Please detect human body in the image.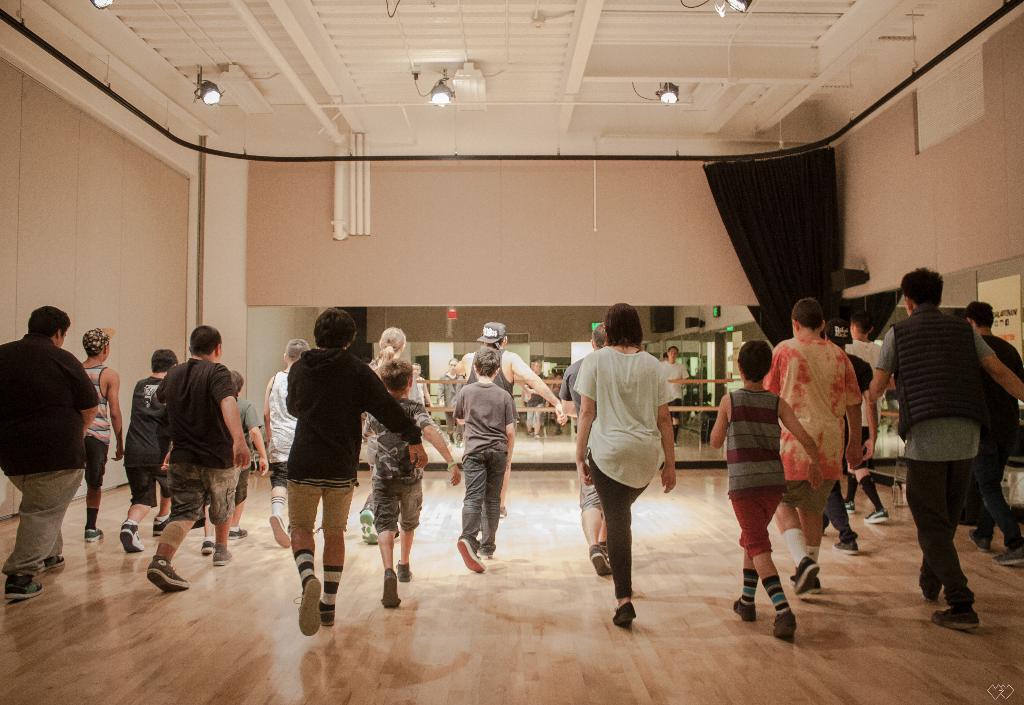
81, 357, 125, 539.
